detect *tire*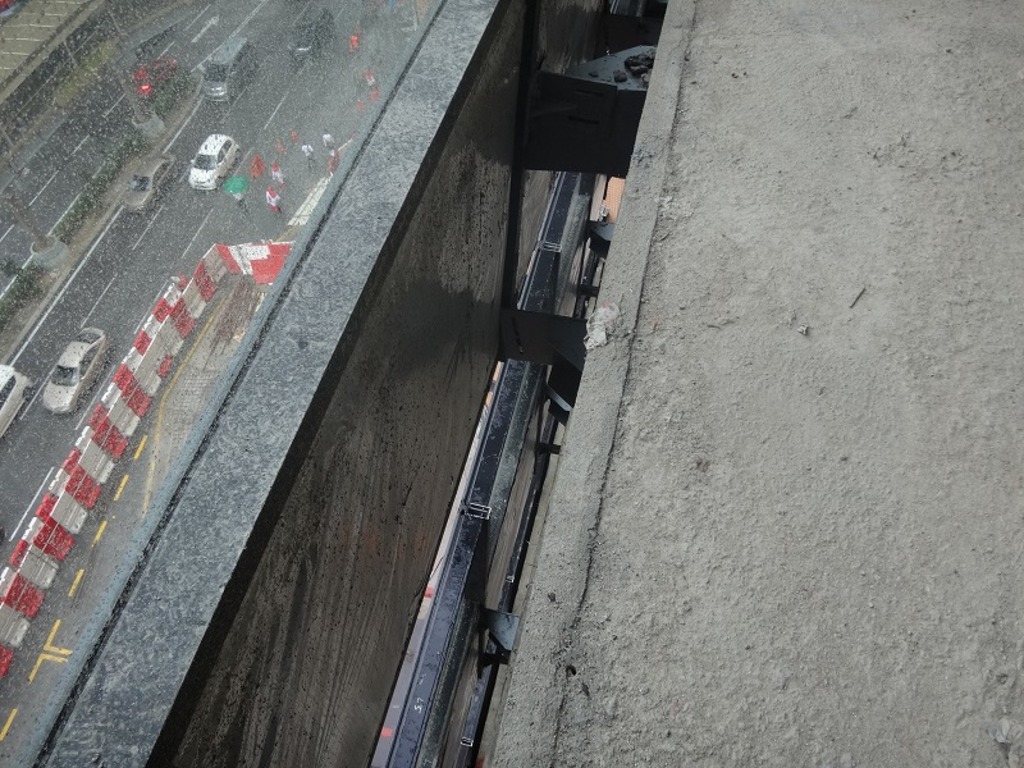
BBox(330, 24, 334, 36)
